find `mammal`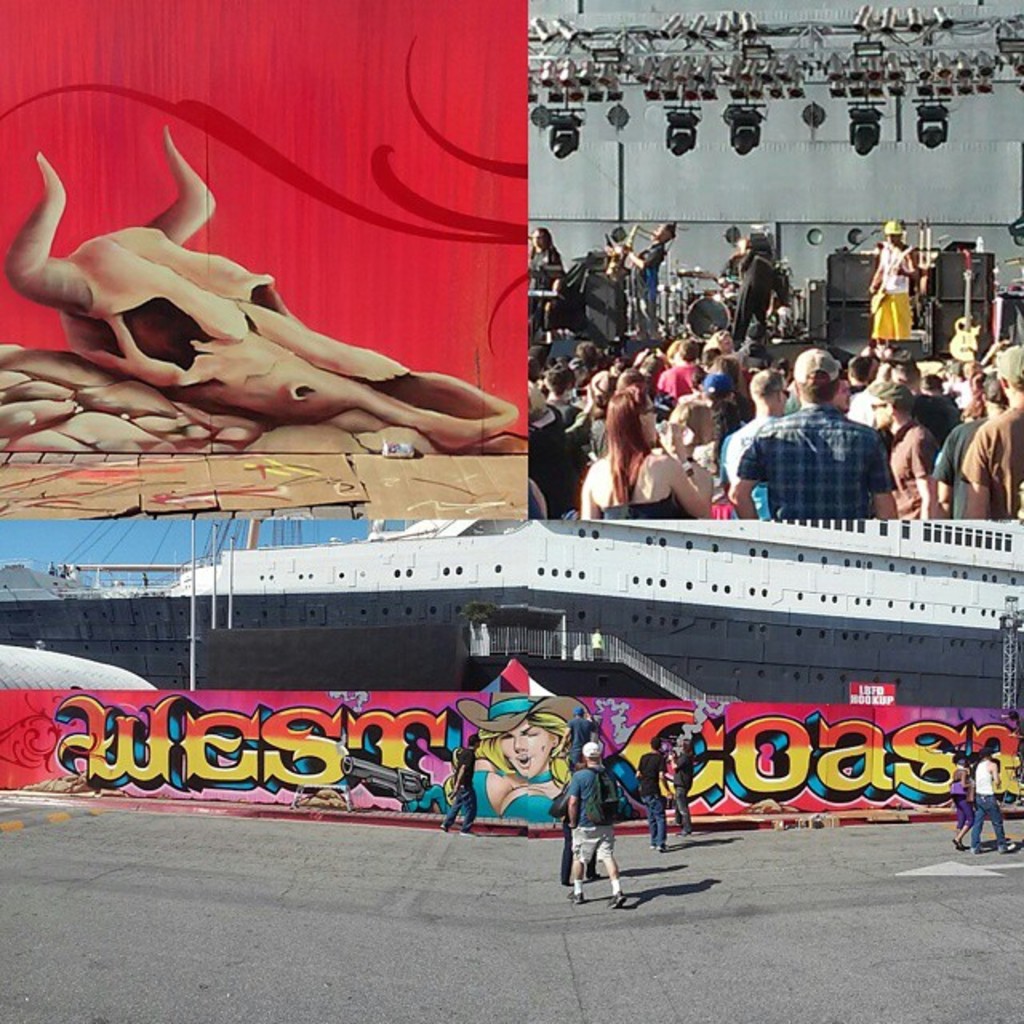
BBox(558, 760, 602, 885)
